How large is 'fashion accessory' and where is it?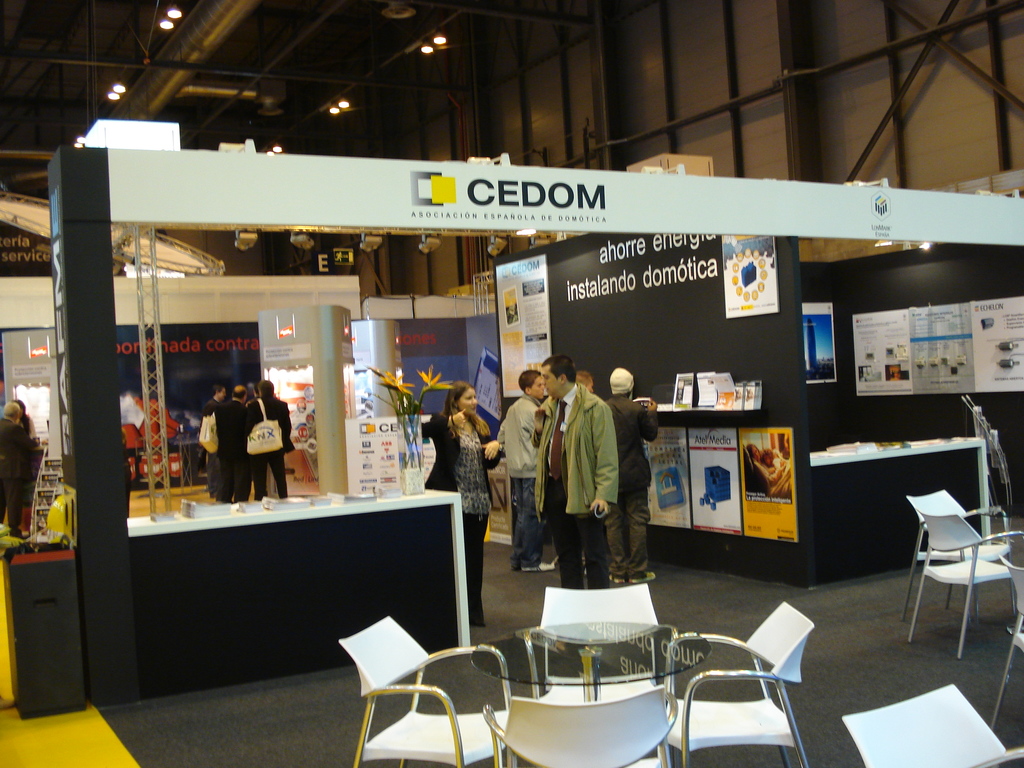
Bounding box: [609, 572, 627, 583].
